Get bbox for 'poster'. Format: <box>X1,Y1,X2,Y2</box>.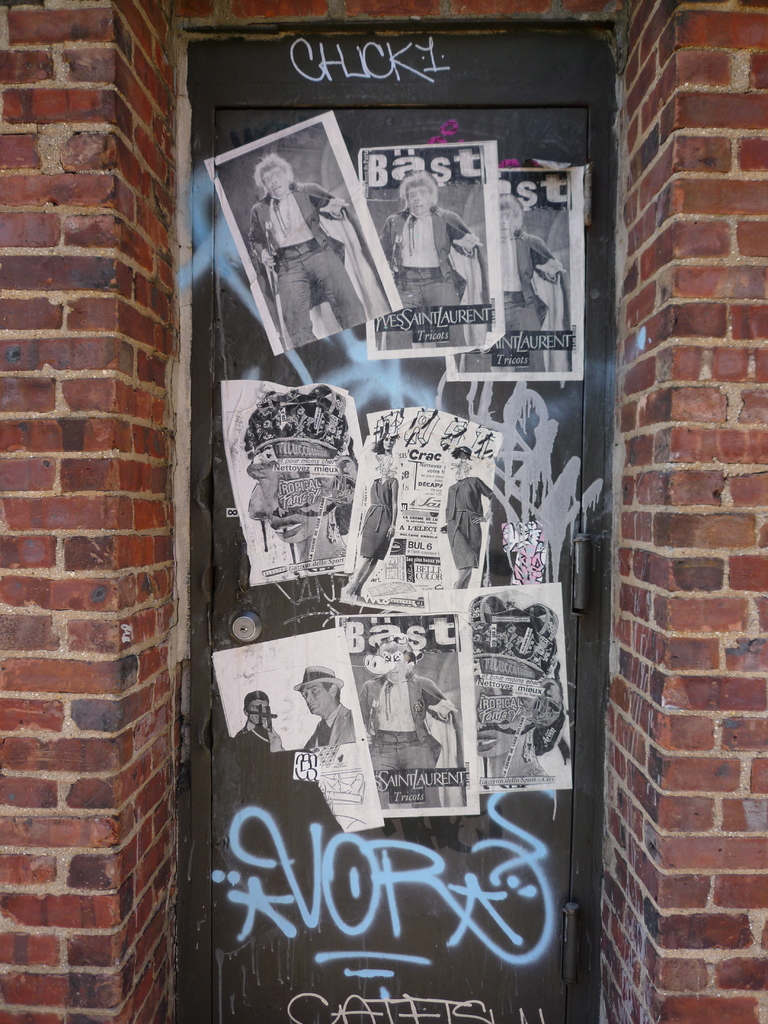
<box>203,102,406,349</box>.
